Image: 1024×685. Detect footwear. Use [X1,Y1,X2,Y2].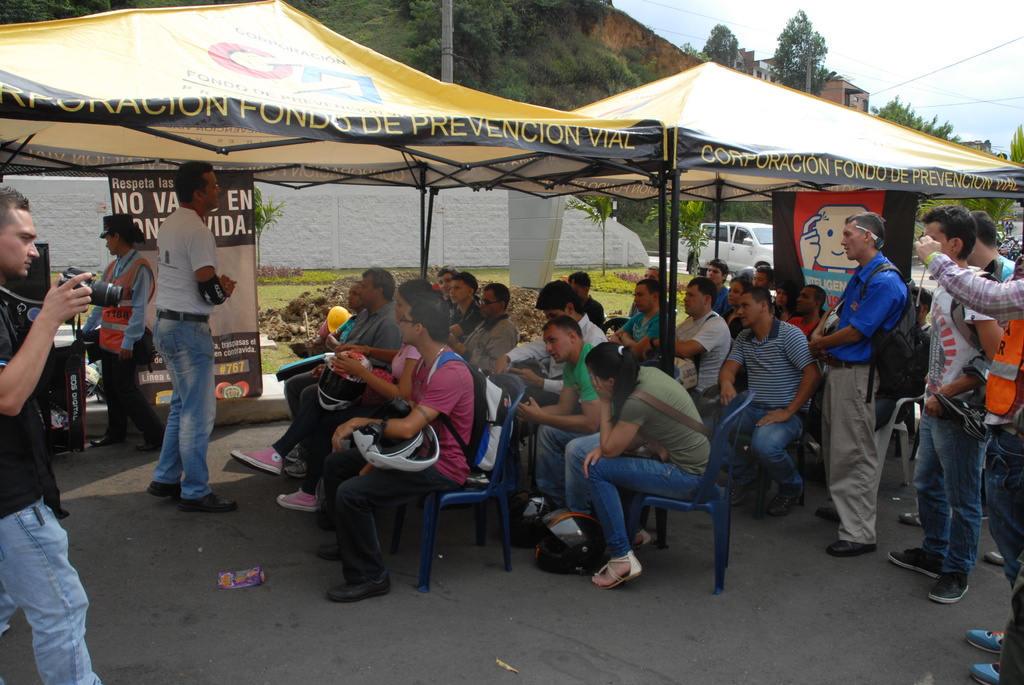
[820,508,837,519].
